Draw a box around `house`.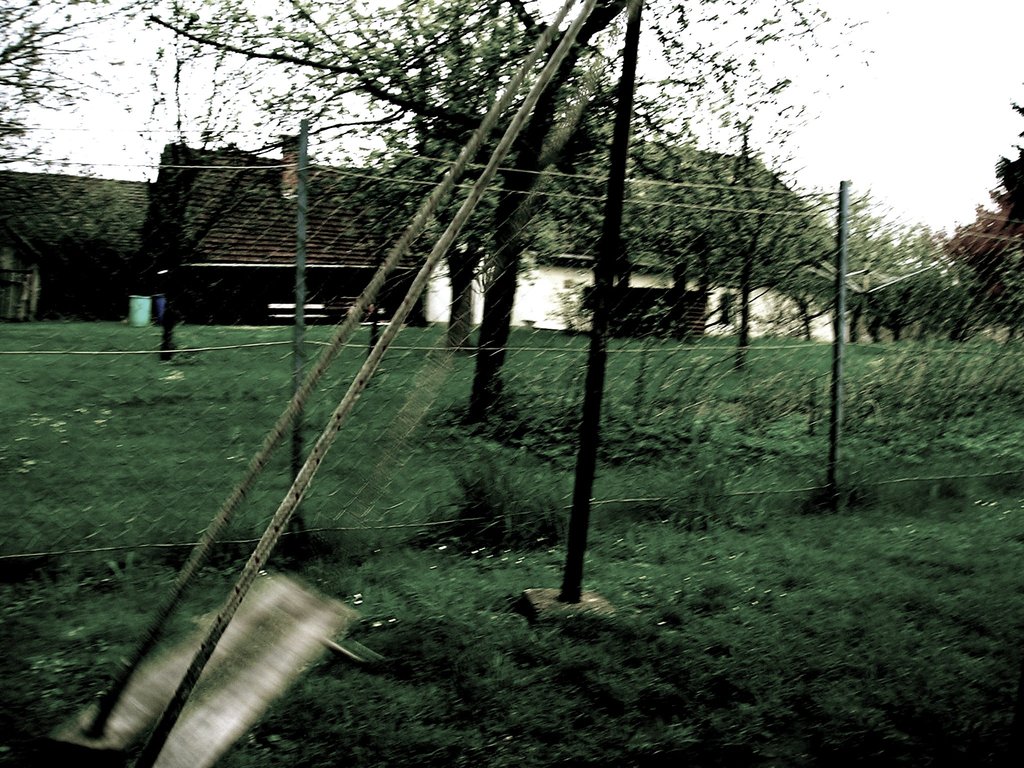
x1=0 y1=172 x2=156 y2=323.
